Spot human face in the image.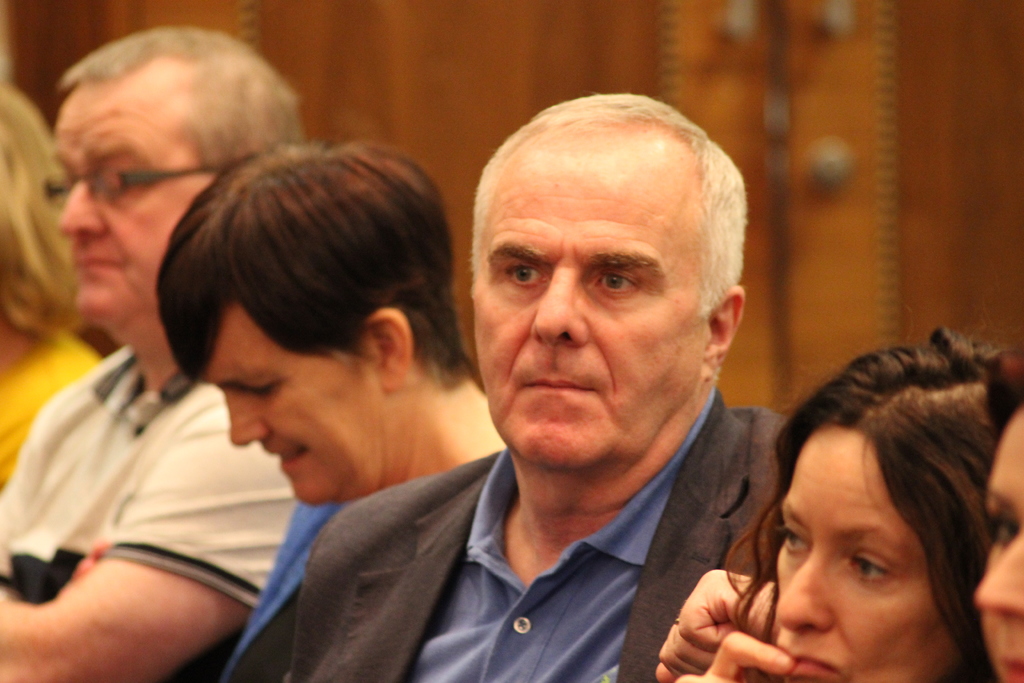
human face found at 964,403,1023,682.
